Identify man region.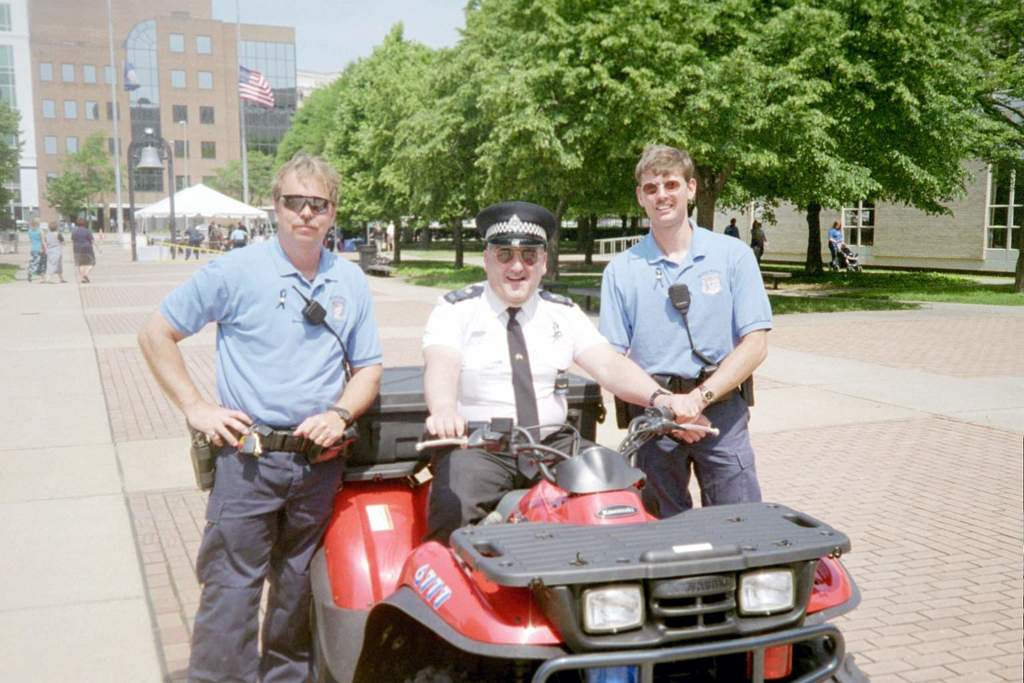
Region: 157,145,390,654.
